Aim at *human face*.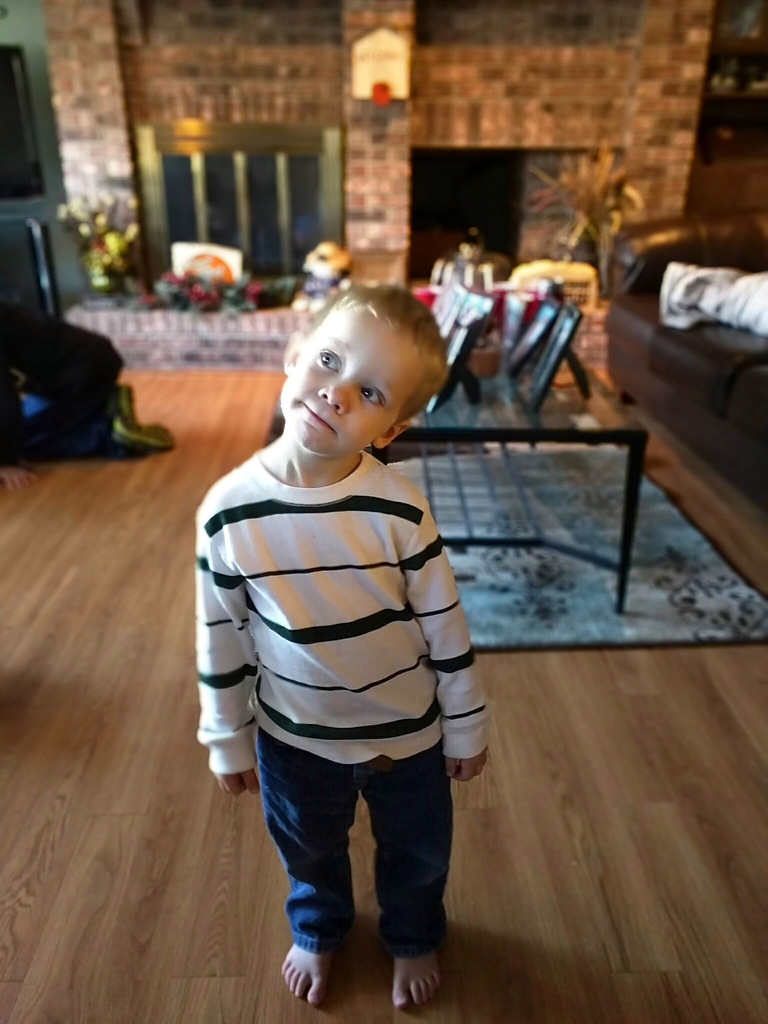
Aimed at [284, 302, 440, 460].
